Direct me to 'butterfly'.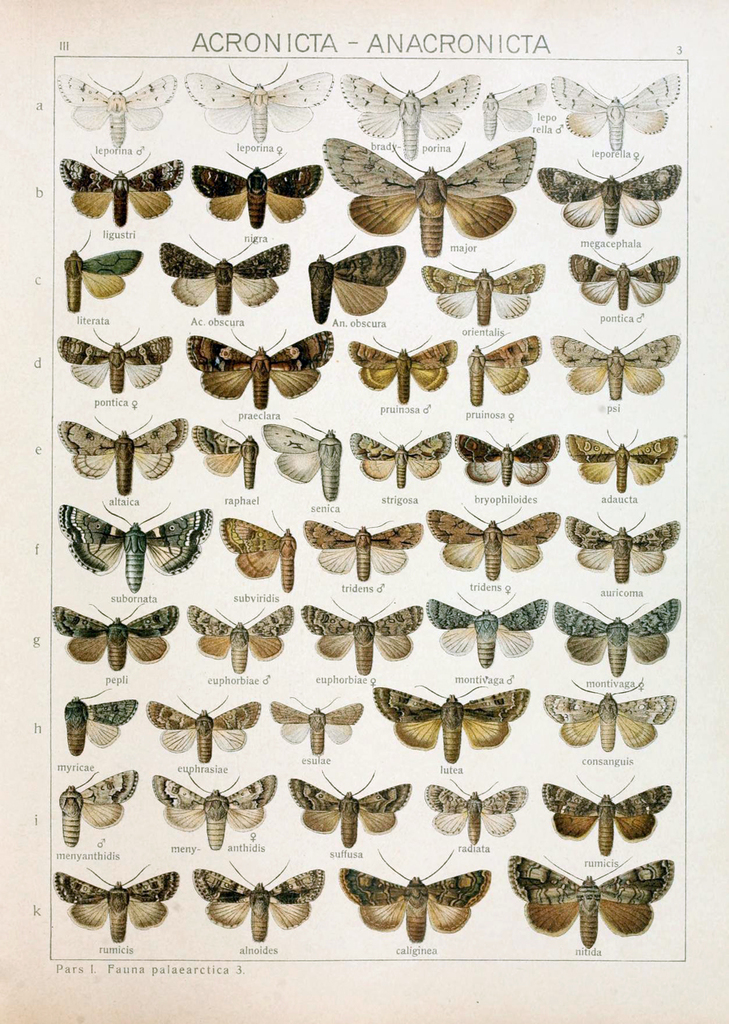
Direction: region(187, 328, 335, 409).
